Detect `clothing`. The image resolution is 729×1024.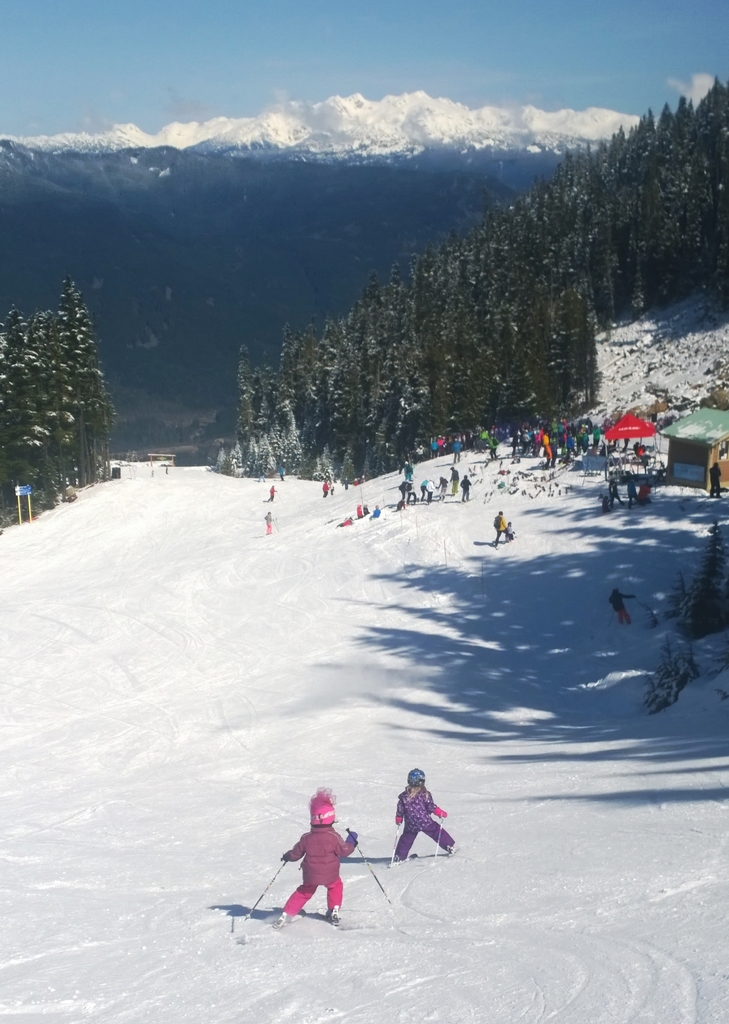
x1=356, y1=504, x2=360, y2=518.
